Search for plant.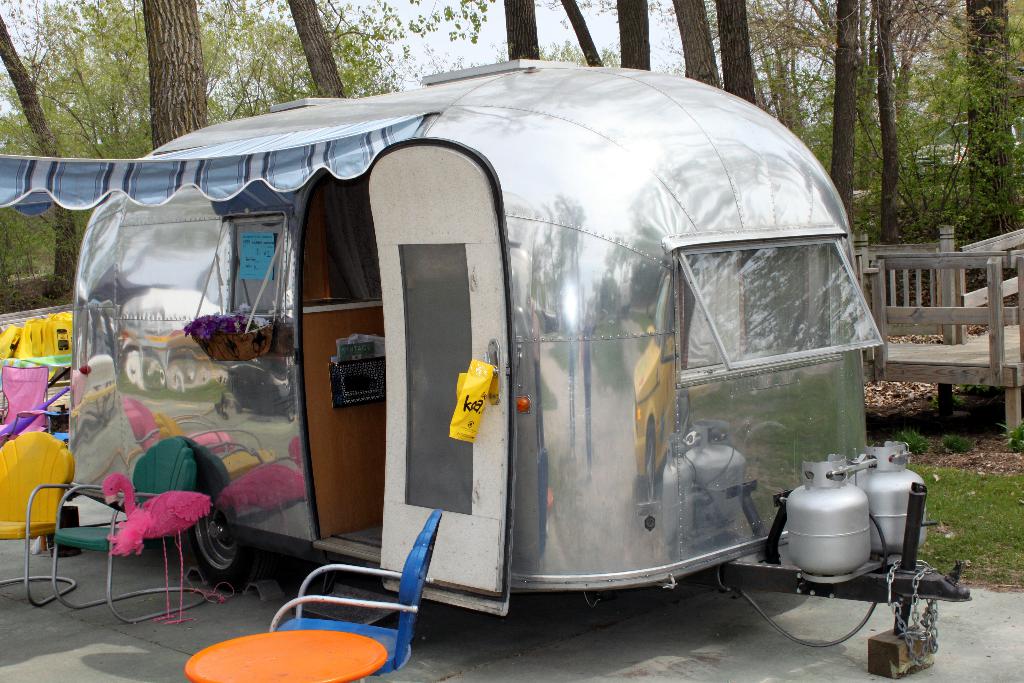
Found at (left=950, top=434, right=988, bottom=460).
